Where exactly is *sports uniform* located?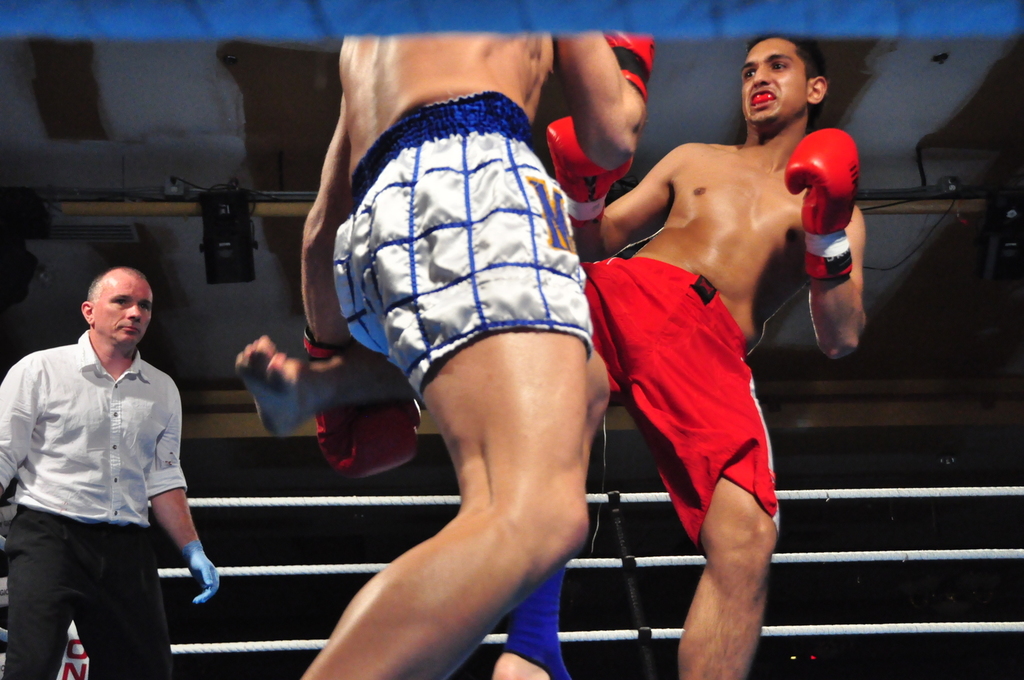
Its bounding box is (x1=328, y1=87, x2=591, y2=388).
